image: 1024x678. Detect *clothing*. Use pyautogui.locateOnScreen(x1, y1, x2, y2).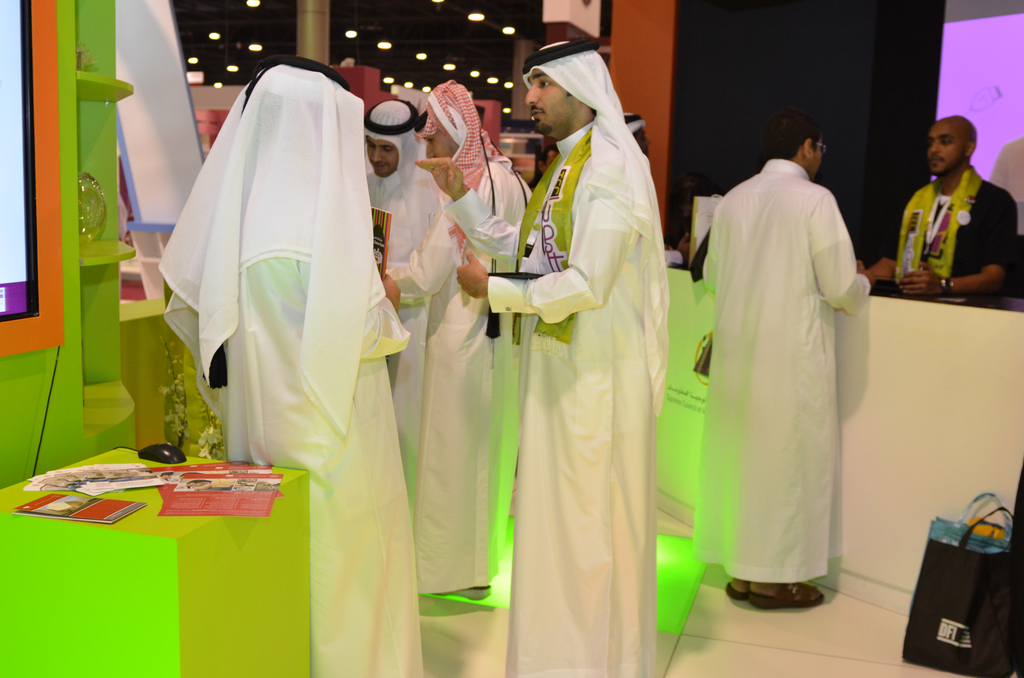
pyautogui.locateOnScreen(166, 74, 415, 628).
